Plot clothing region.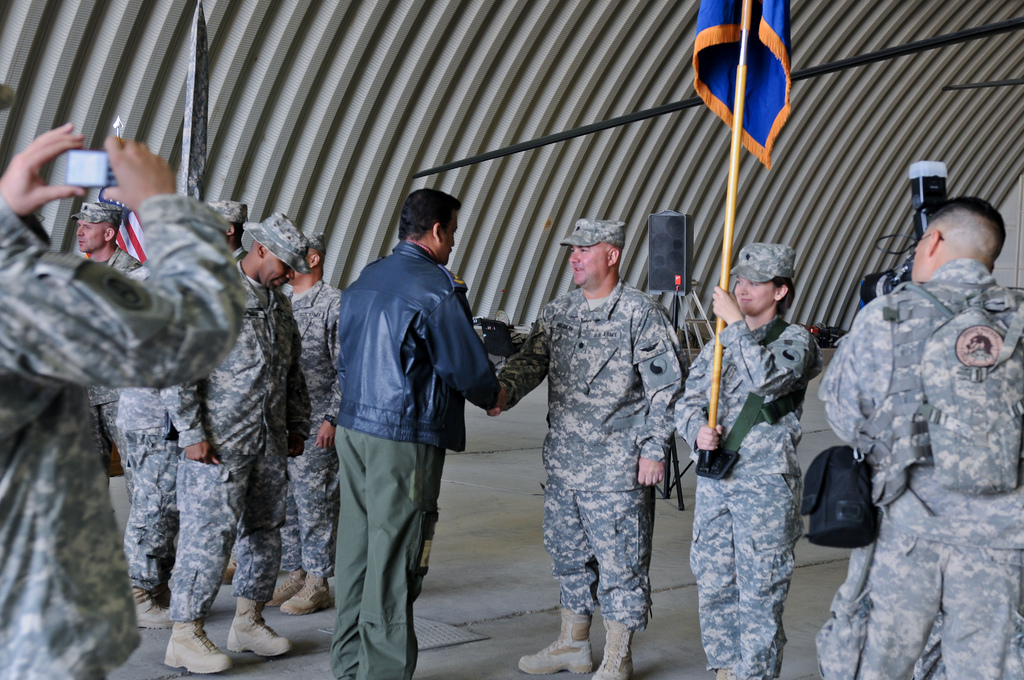
Plotted at [278,276,340,578].
